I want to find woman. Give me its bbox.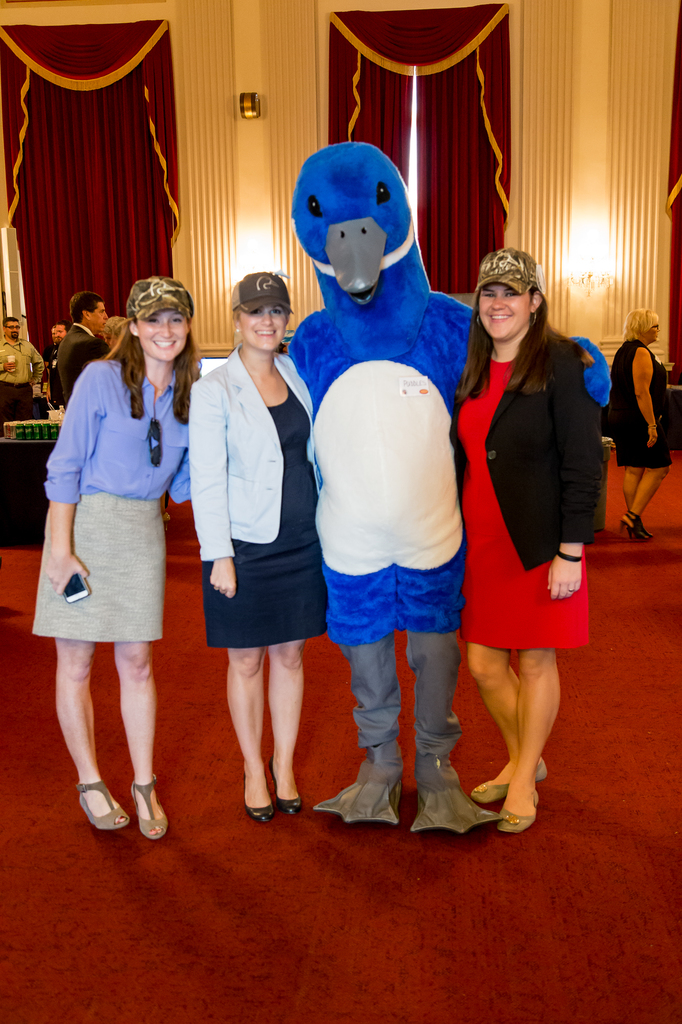
bbox=(438, 244, 613, 776).
